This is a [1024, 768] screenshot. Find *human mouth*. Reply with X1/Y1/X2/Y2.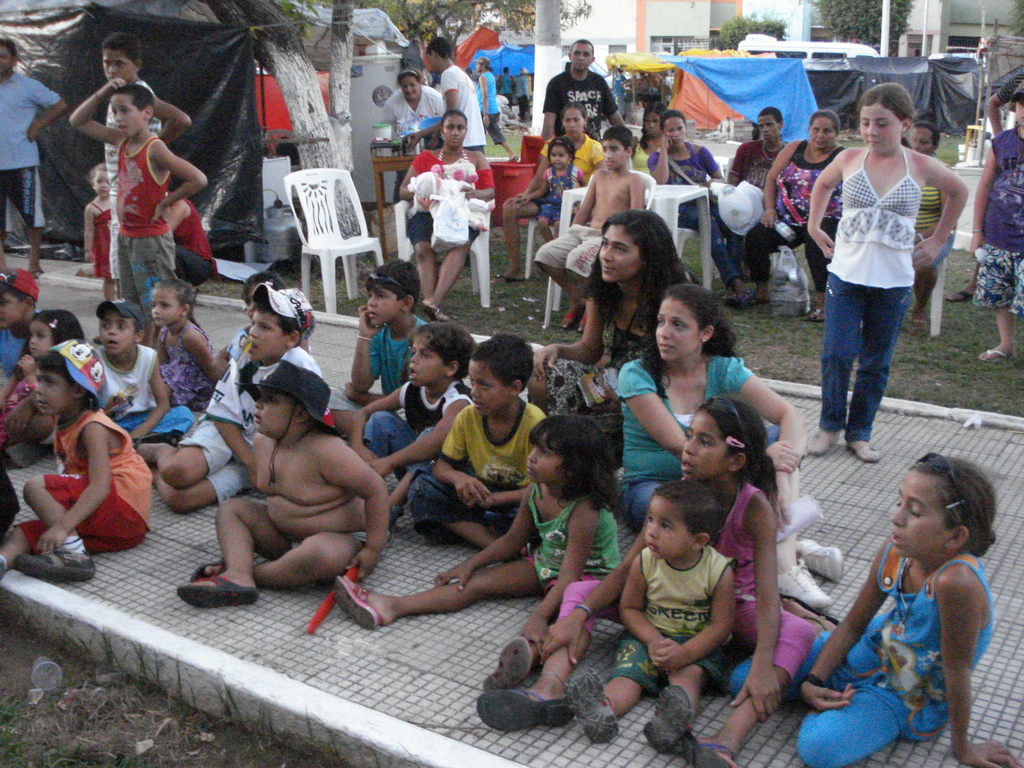
404/367/419/383.
